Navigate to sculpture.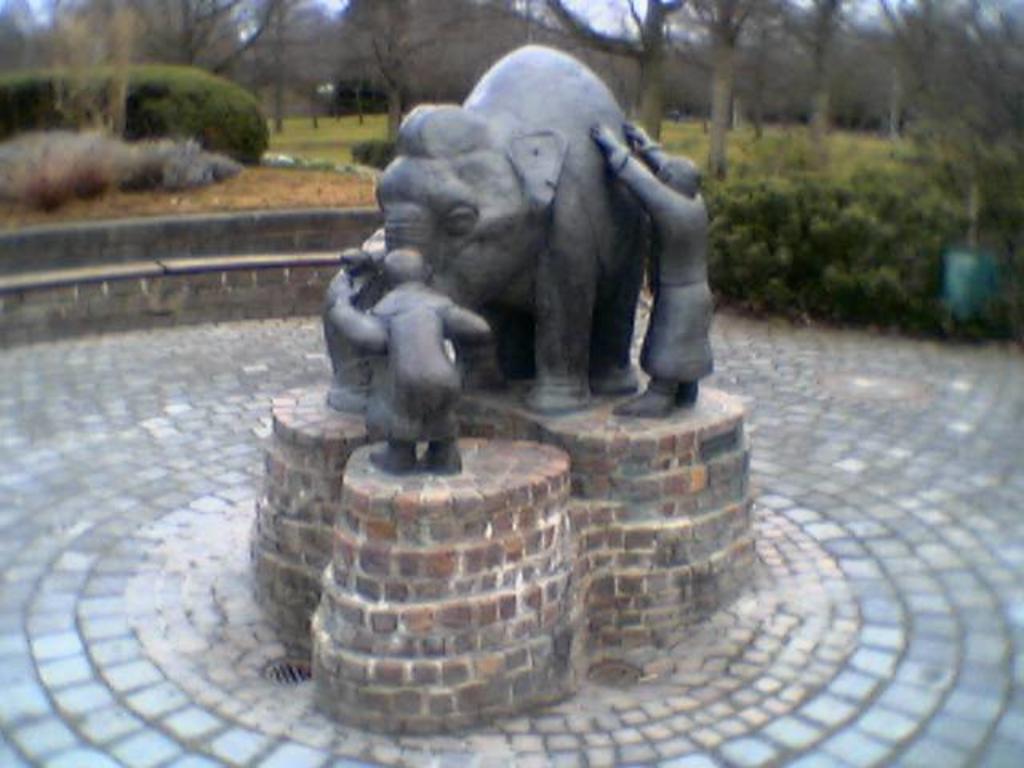
Navigation target: 357,240,470,469.
